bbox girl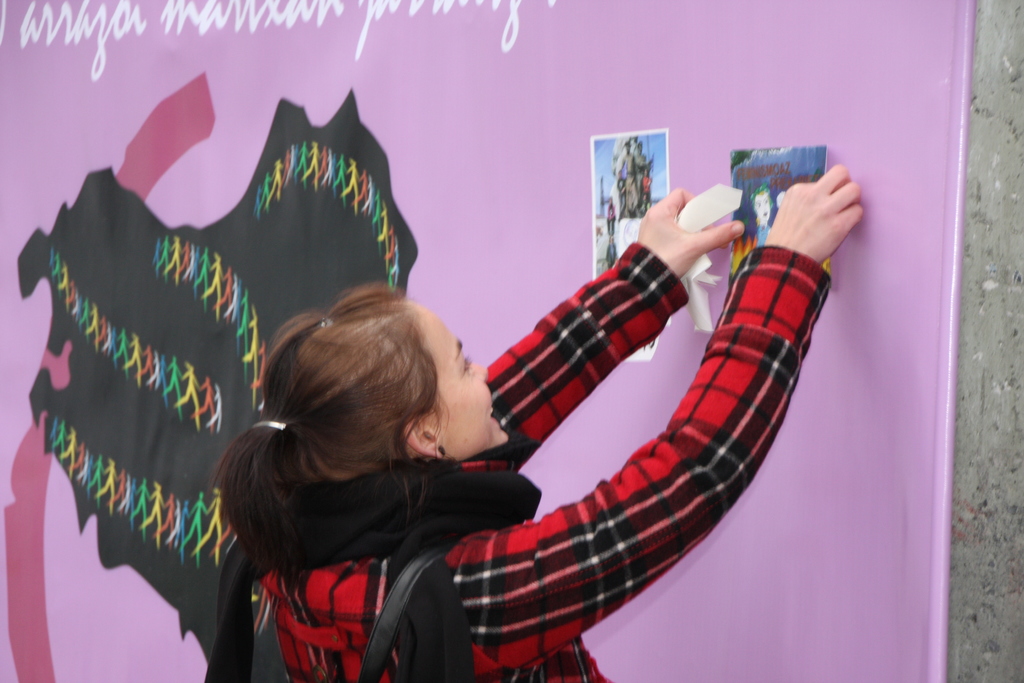
x1=202 y1=160 x2=865 y2=682
